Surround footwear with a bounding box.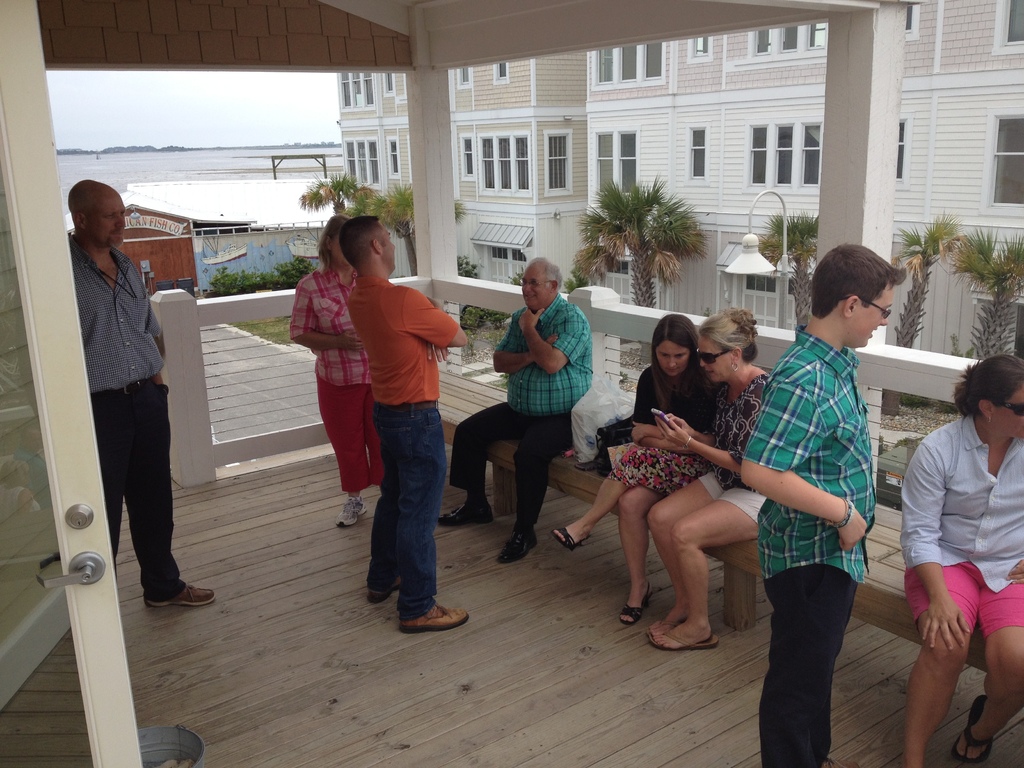
box=[952, 694, 991, 764].
